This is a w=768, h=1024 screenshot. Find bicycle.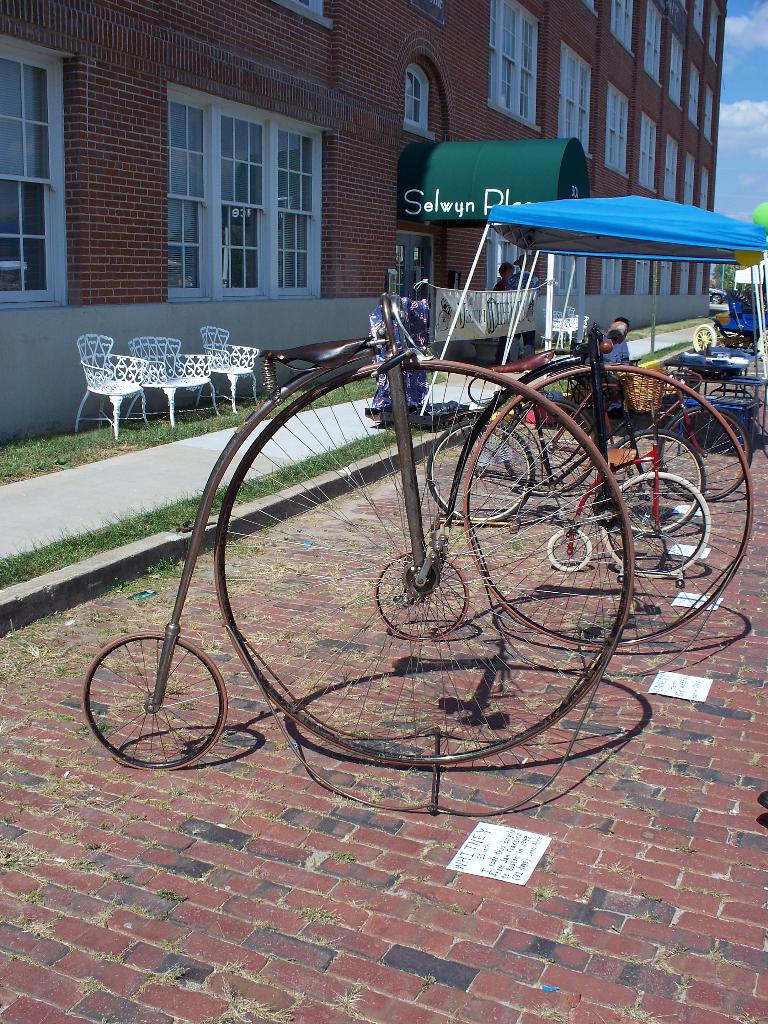
Bounding box: x1=375, y1=319, x2=753, y2=646.
